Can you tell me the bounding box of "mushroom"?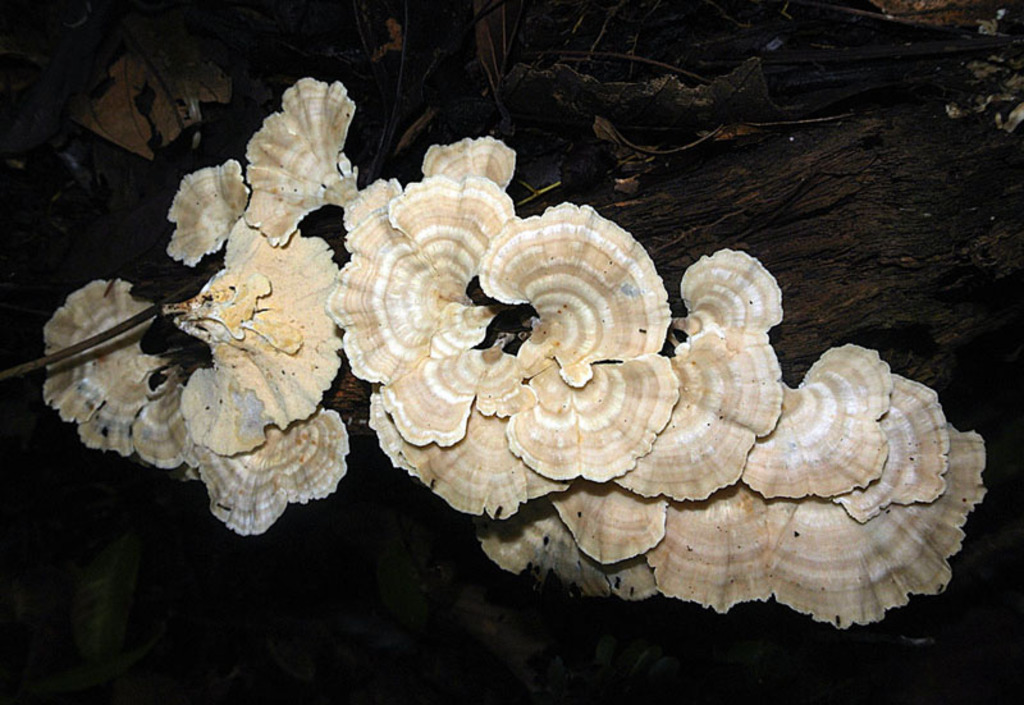
[left=658, top=241, right=800, bottom=466].
